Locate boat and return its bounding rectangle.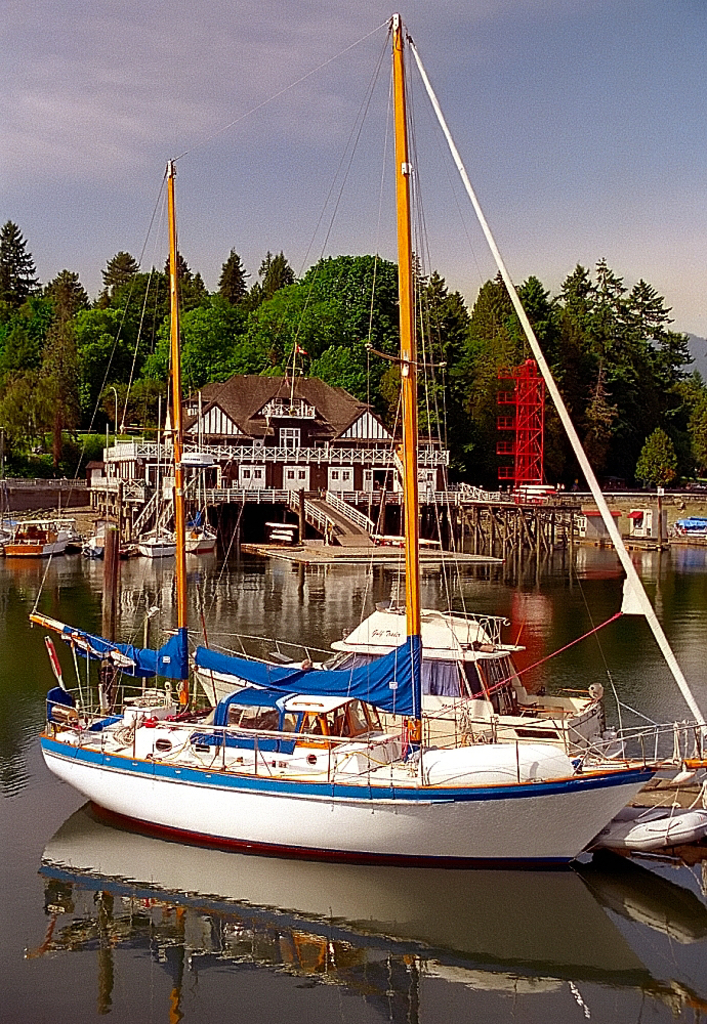
(130, 537, 176, 562).
